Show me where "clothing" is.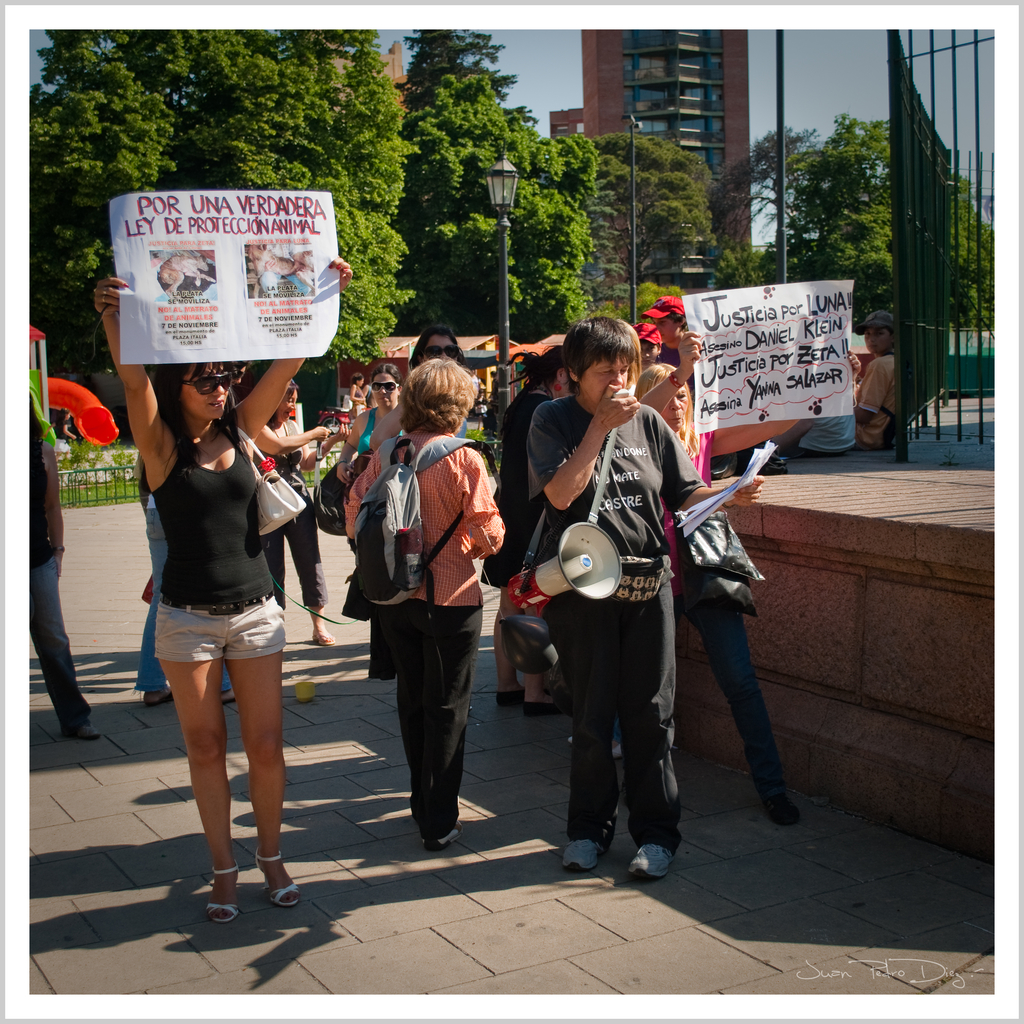
"clothing" is at [x1=483, y1=380, x2=548, y2=588].
